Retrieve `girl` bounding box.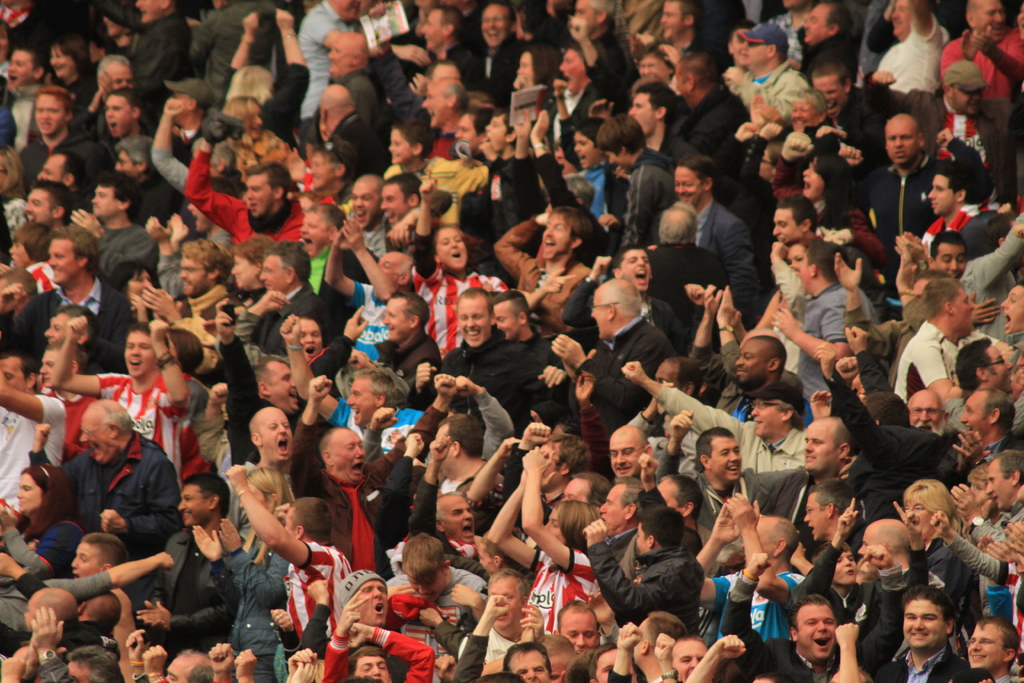
Bounding box: 0, 466, 83, 582.
